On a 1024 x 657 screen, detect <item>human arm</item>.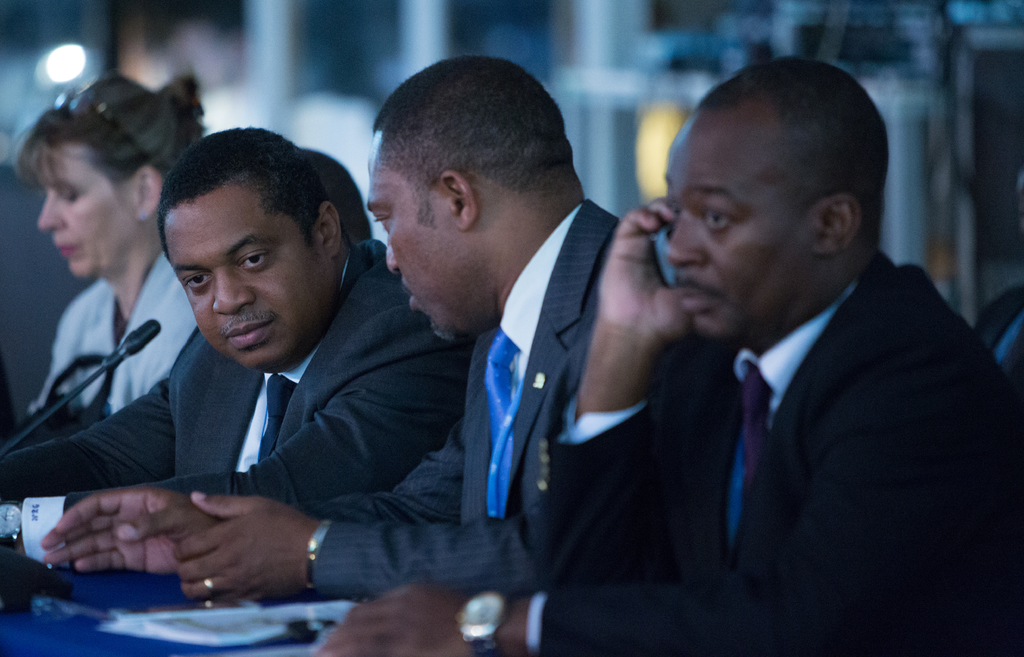
{"left": 312, "top": 371, "right": 1016, "bottom": 656}.
